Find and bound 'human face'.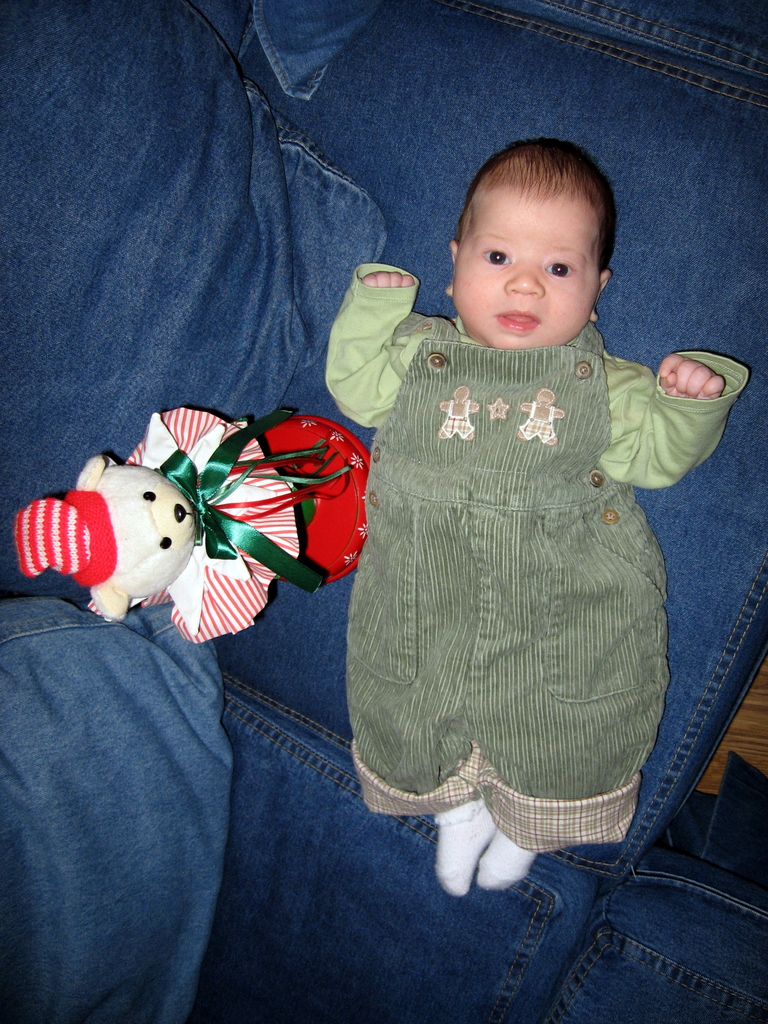
Bound: x1=451 y1=183 x2=586 y2=351.
